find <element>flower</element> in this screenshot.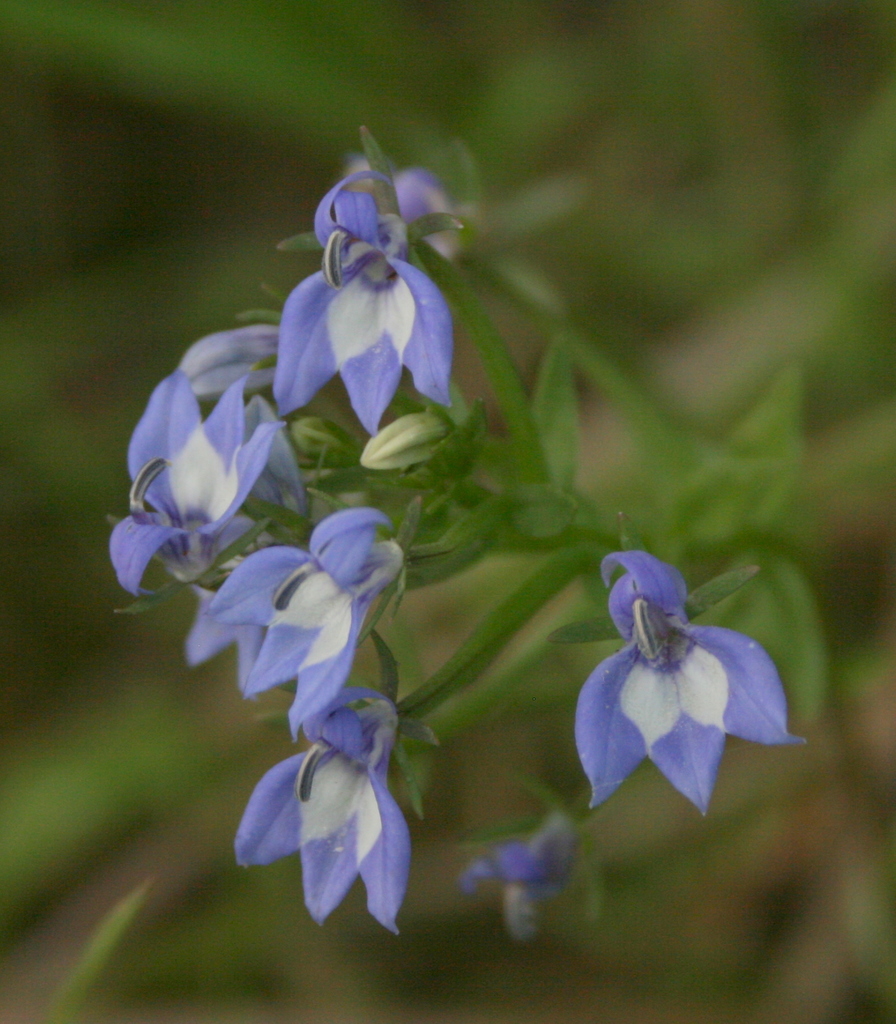
The bounding box for <element>flower</element> is left=186, top=505, right=403, bottom=738.
